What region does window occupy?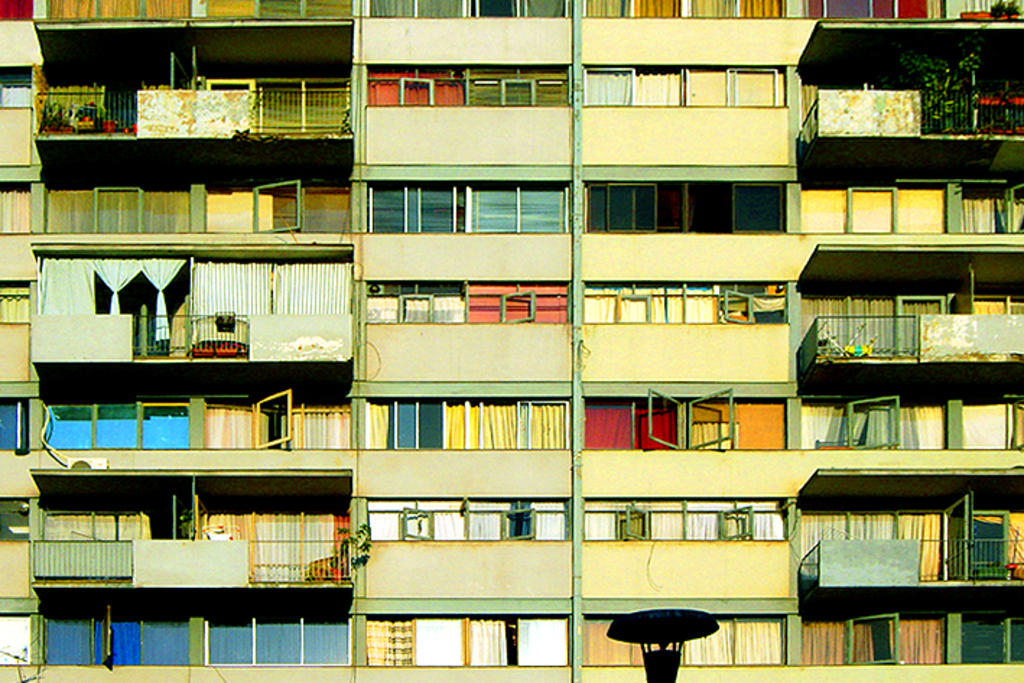
BBox(0, 394, 45, 456).
